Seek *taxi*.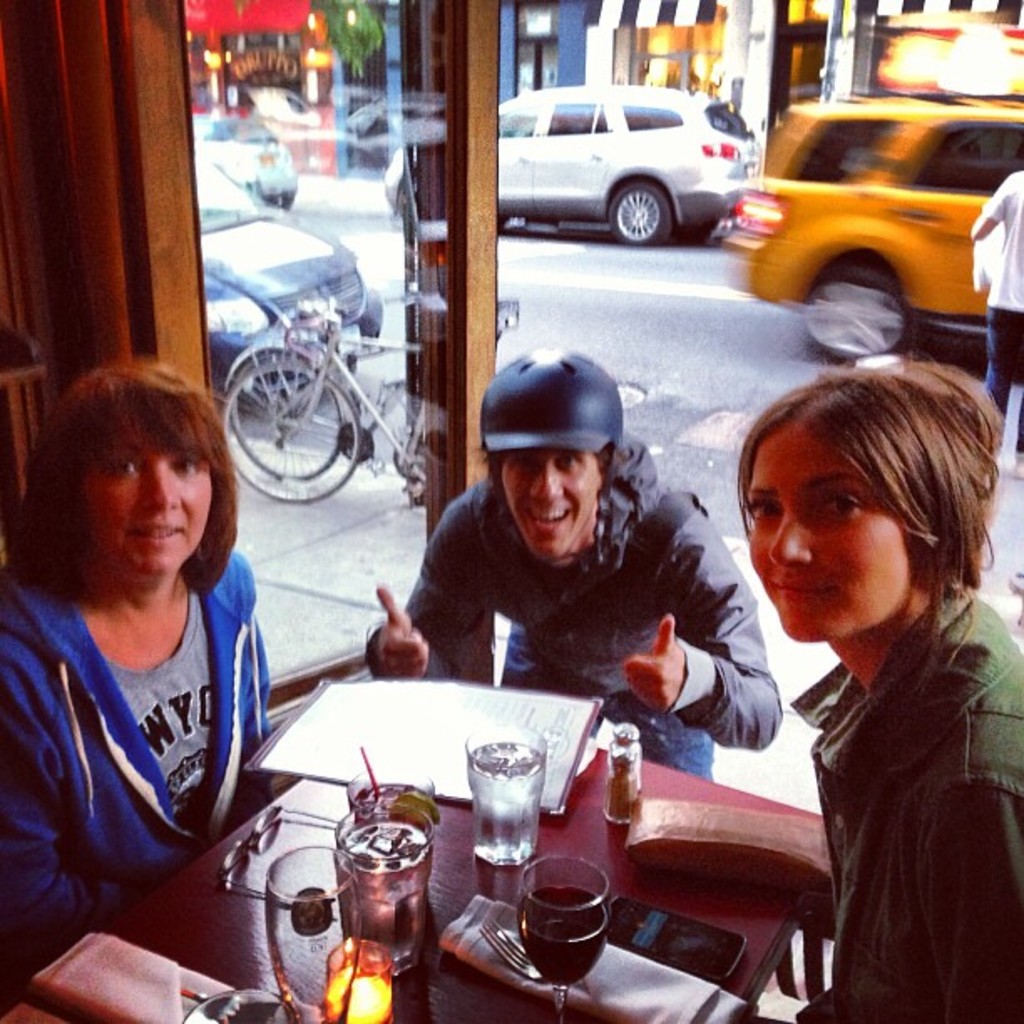
{"left": 719, "top": 141, "right": 1007, "bottom": 331}.
